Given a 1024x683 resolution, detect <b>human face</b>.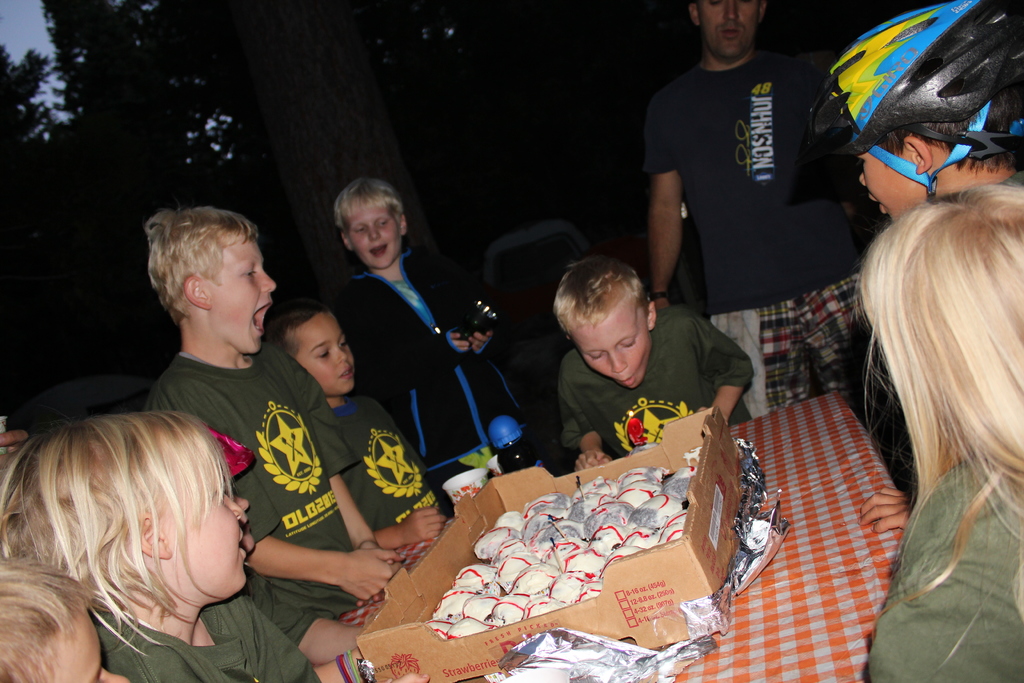
<bbox>696, 0, 761, 67</bbox>.
